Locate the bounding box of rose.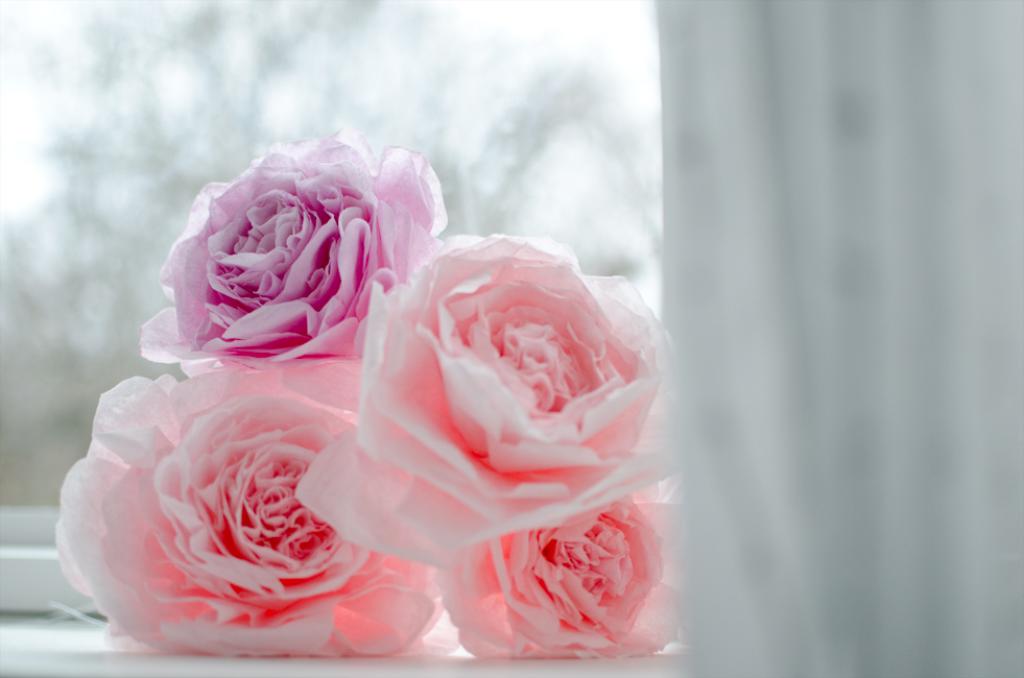
Bounding box: crop(292, 221, 680, 570).
